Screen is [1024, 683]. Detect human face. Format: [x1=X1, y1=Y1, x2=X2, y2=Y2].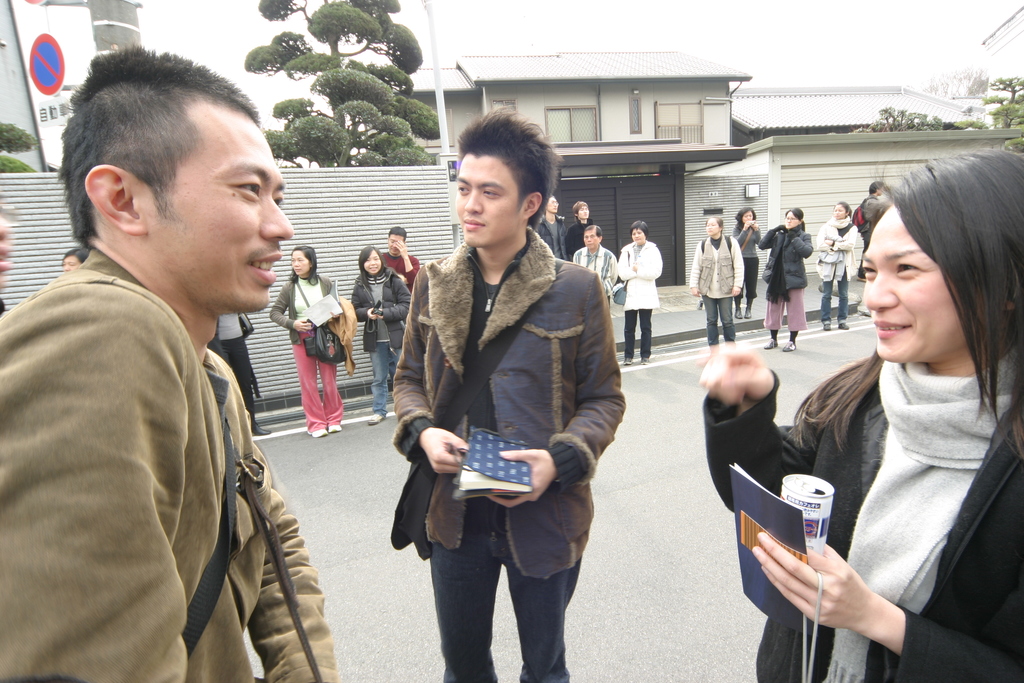
[x1=367, y1=254, x2=378, y2=273].
